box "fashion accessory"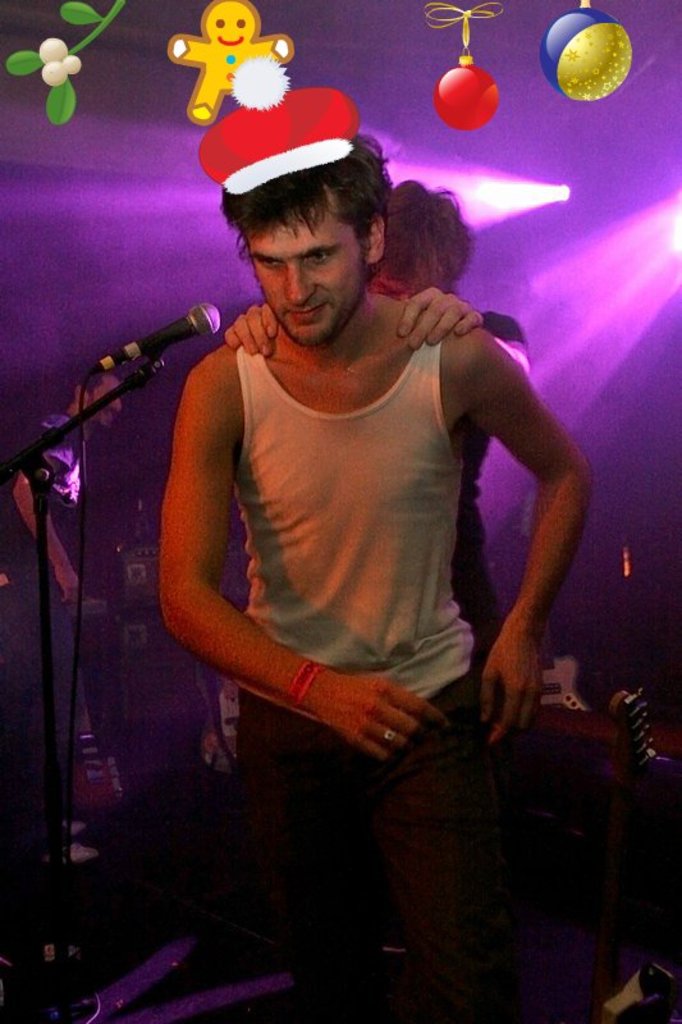
rect(292, 655, 319, 700)
